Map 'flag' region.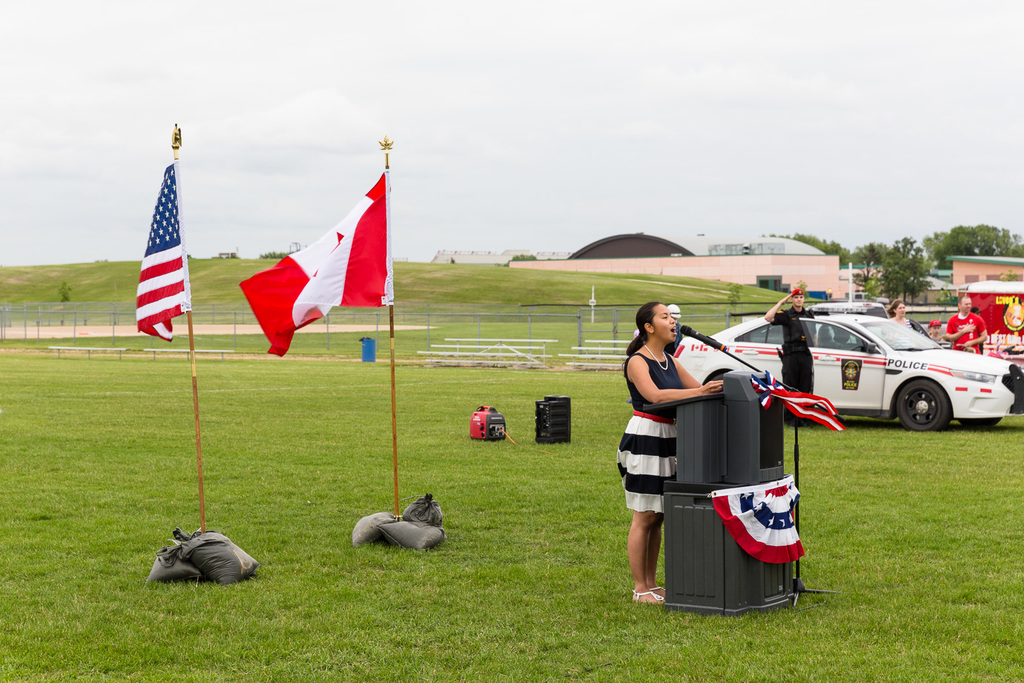
Mapped to [756, 366, 777, 411].
